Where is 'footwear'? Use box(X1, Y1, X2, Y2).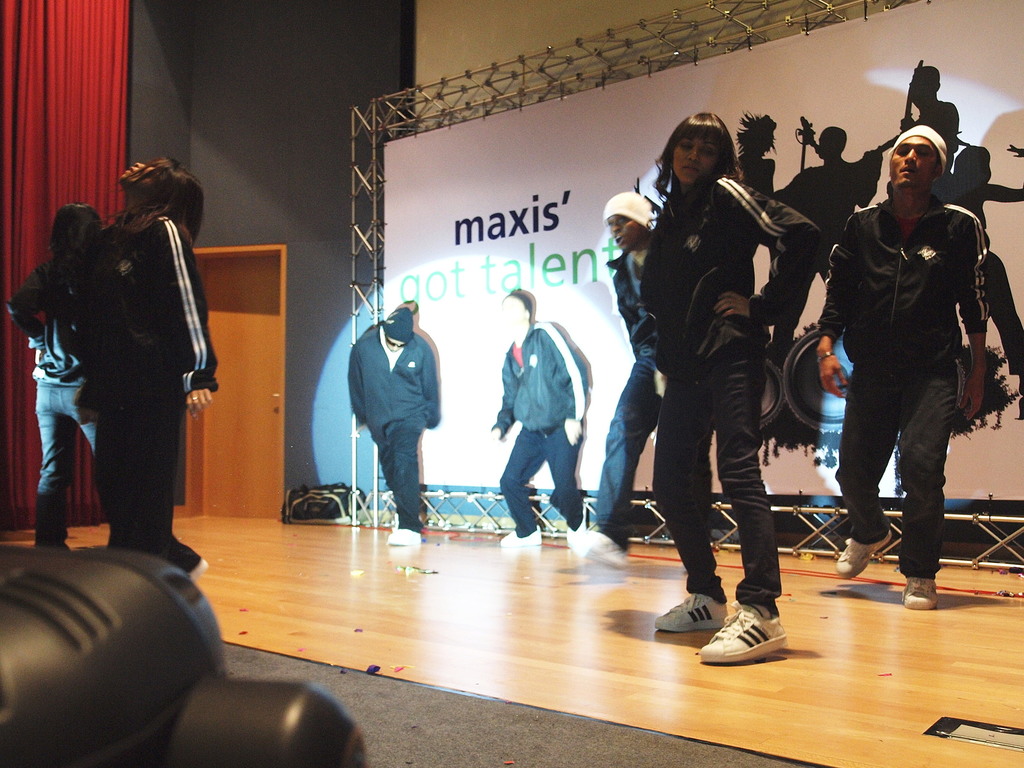
box(684, 607, 803, 670).
